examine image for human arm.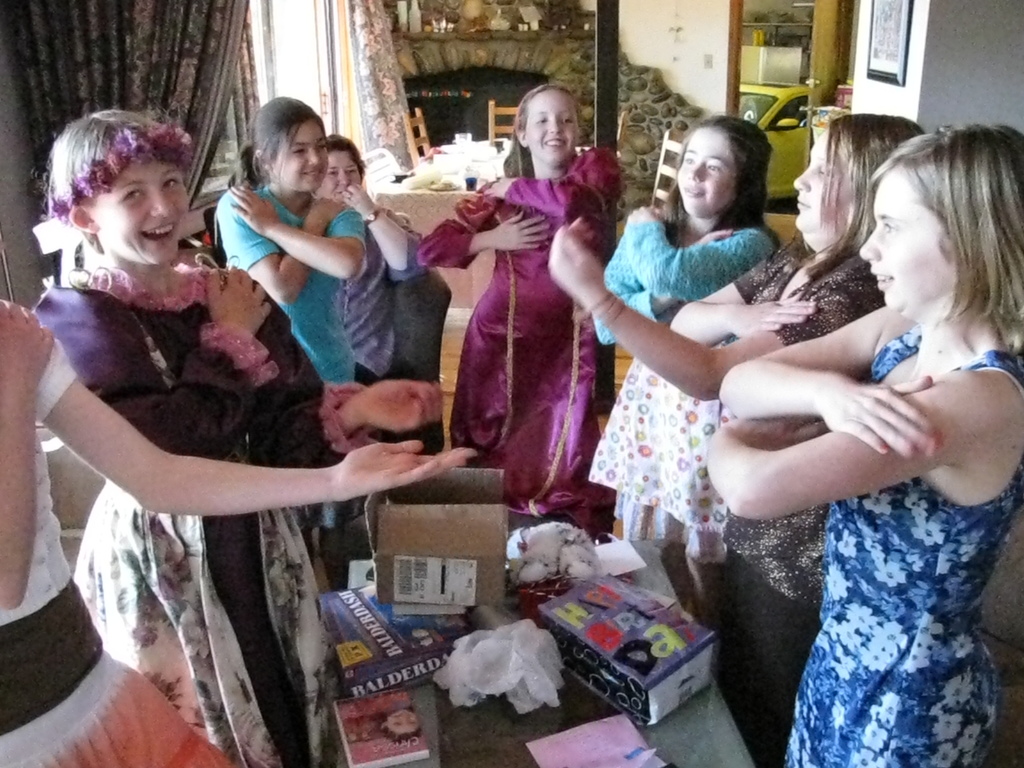
Examination result: [702,327,983,536].
